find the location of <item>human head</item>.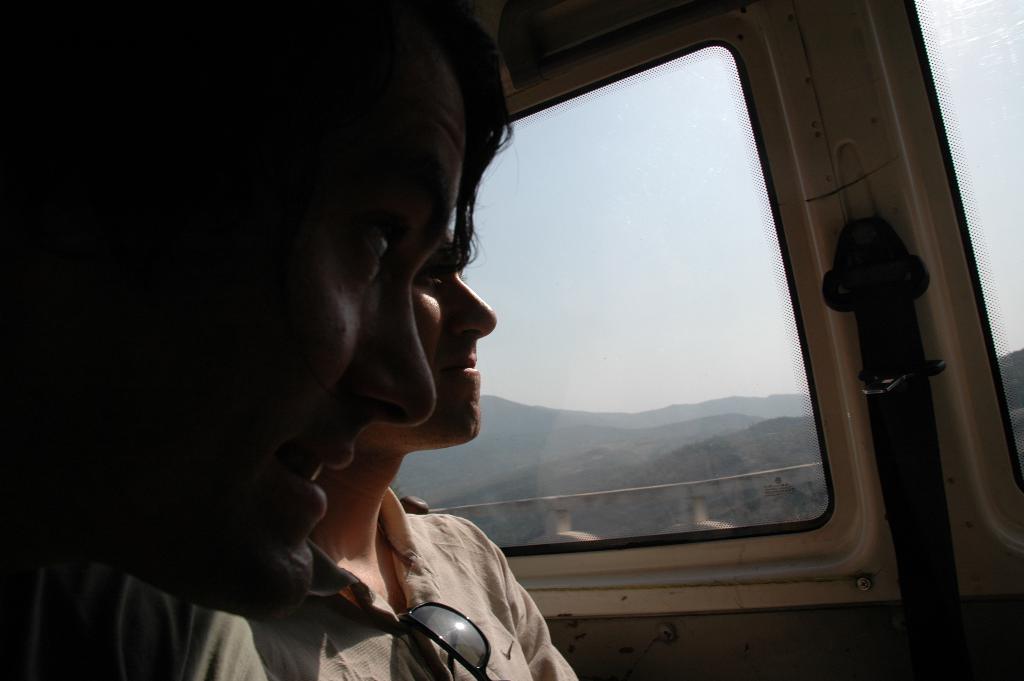
Location: [359, 220, 499, 455].
